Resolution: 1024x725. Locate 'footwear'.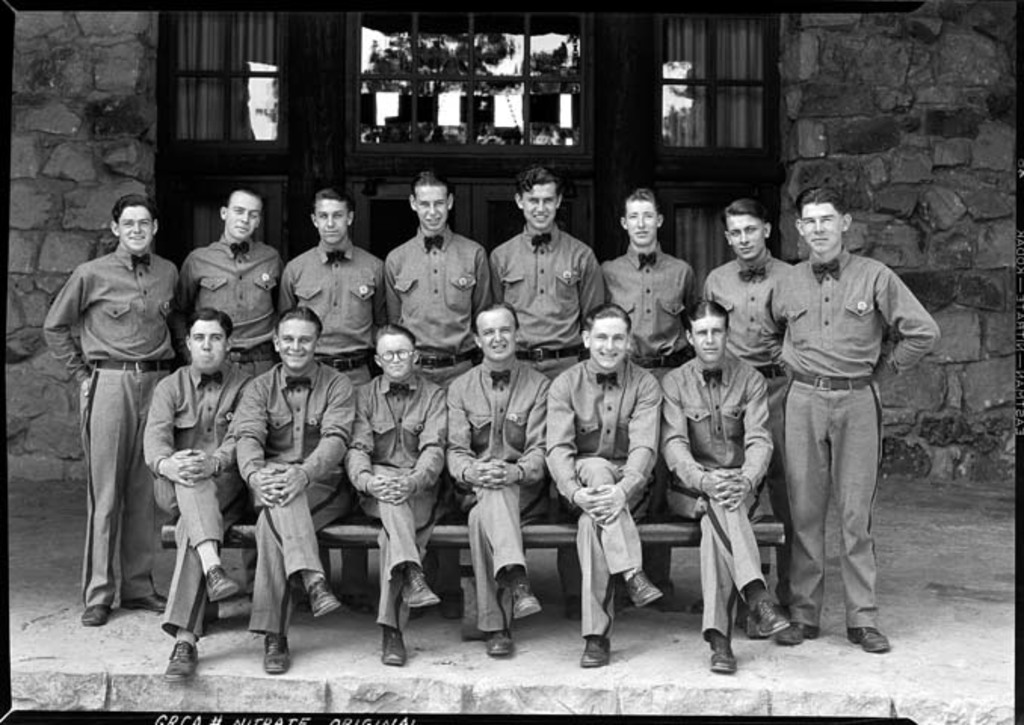
box=[263, 628, 288, 678].
